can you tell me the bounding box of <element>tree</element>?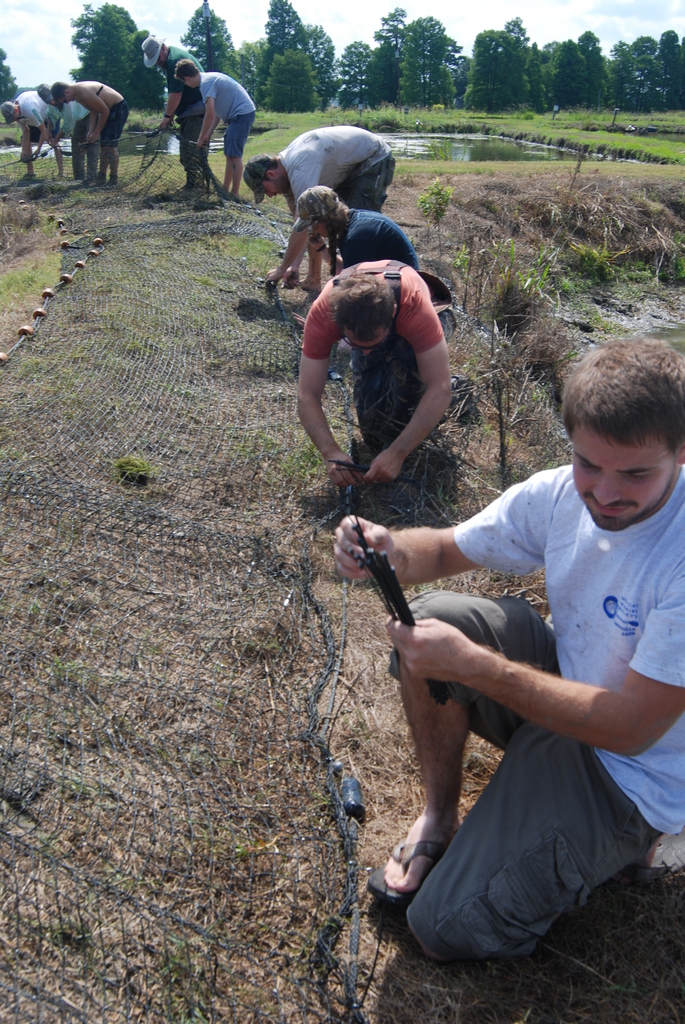
left=181, top=0, right=240, bottom=90.
